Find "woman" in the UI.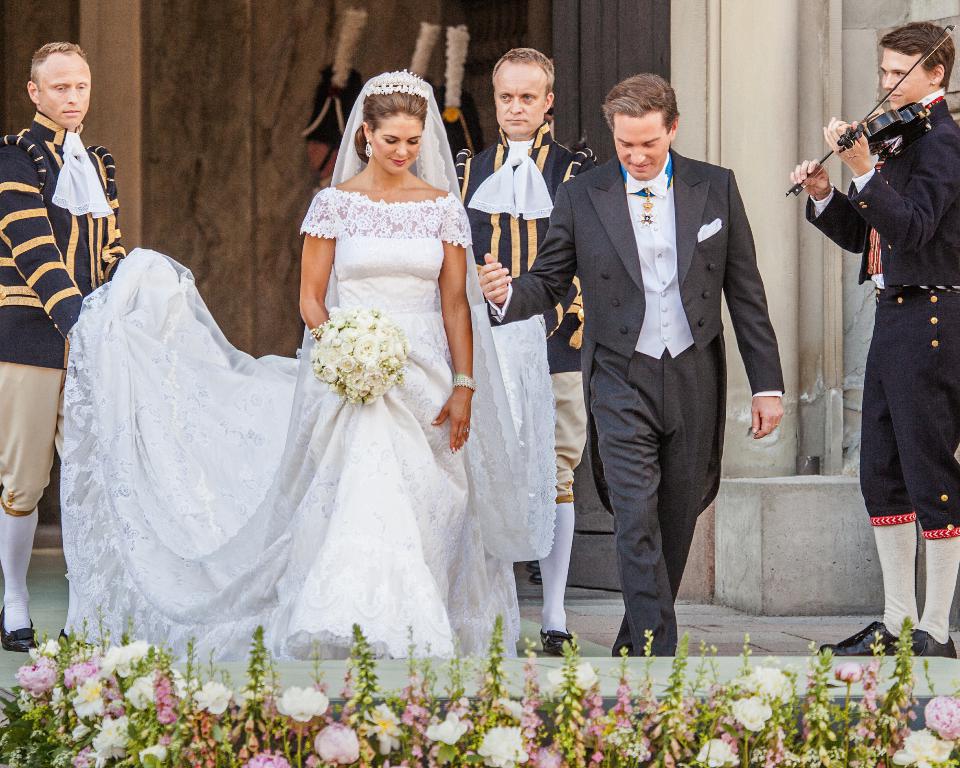
UI element at bbox(217, 49, 518, 688).
